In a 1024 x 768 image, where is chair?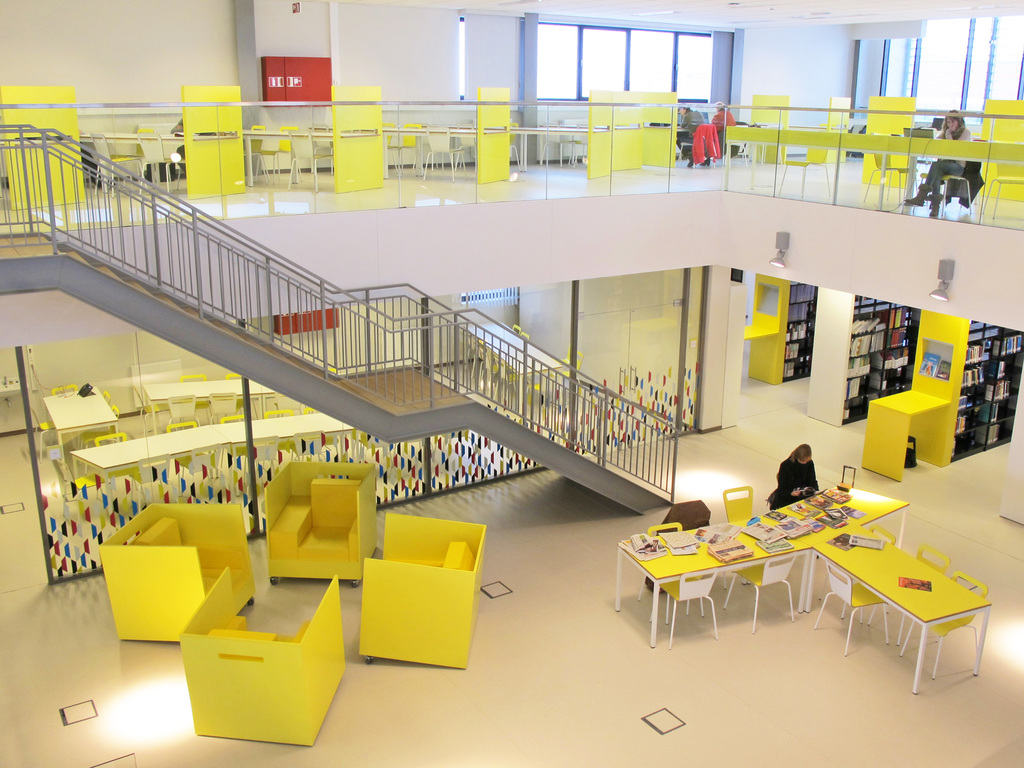
box(166, 417, 200, 435).
